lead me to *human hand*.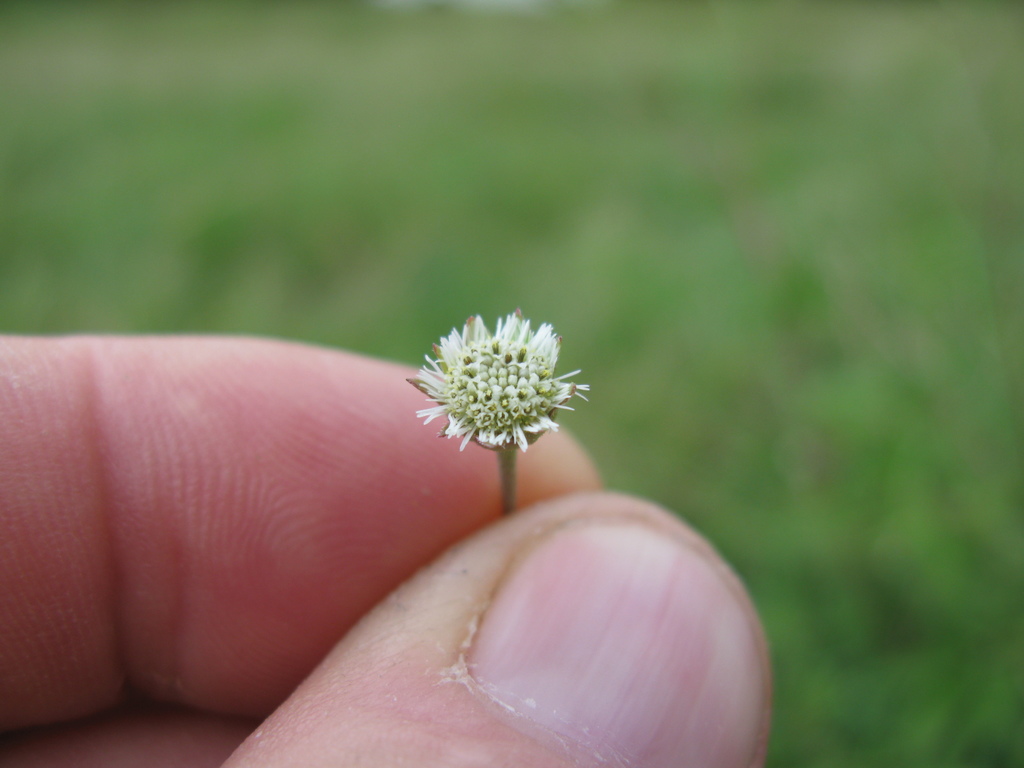
Lead to left=0, top=326, right=776, bottom=767.
